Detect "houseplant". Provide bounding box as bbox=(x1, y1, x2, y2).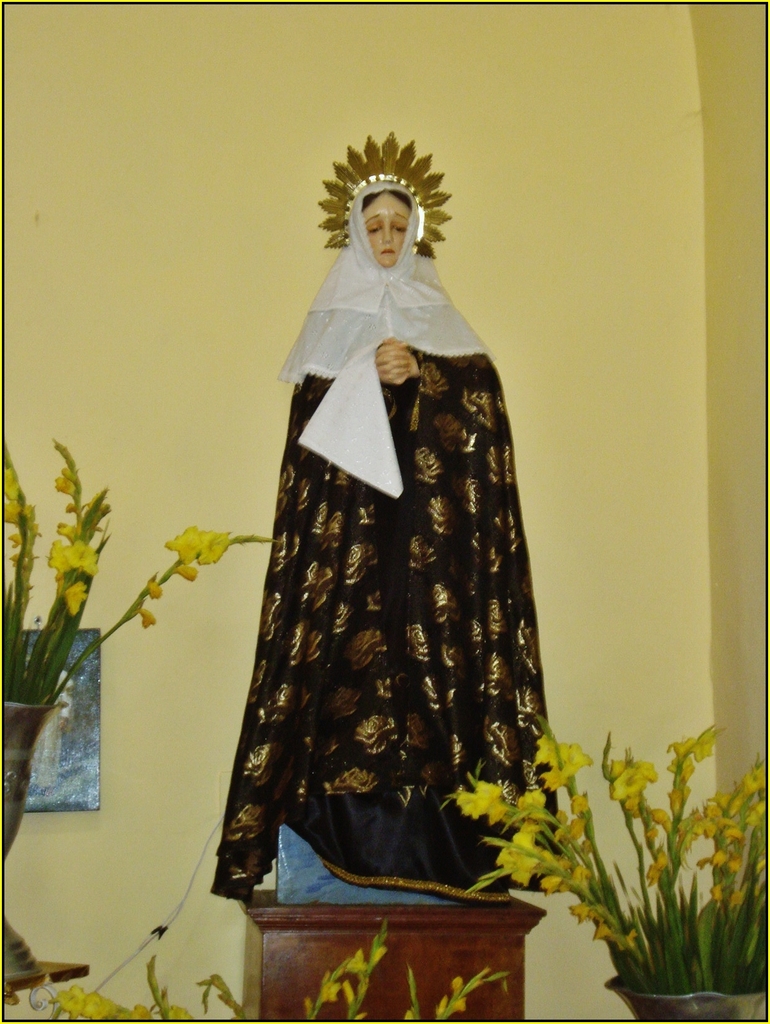
bbox=(453, 750, 769, 1023).
